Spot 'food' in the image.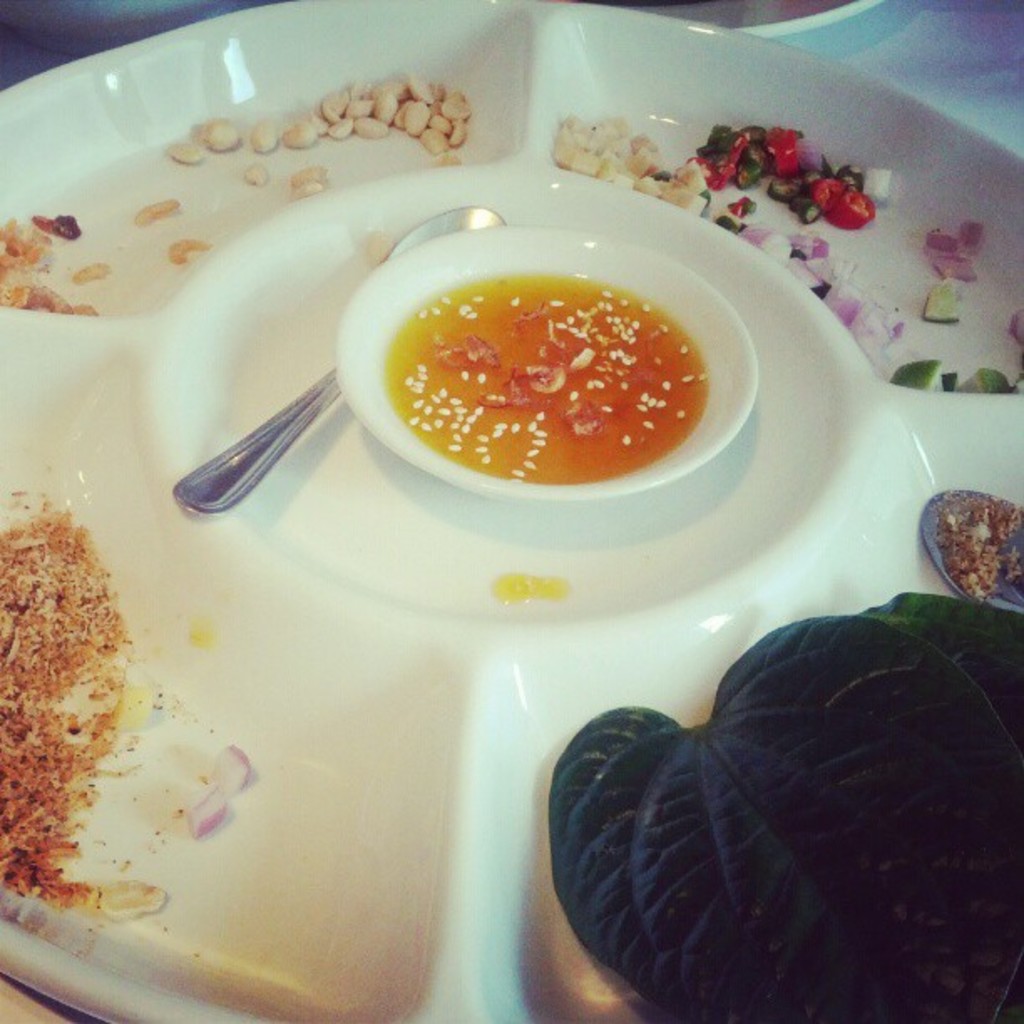
'food' found at box=[70, 261, 114, 284].
